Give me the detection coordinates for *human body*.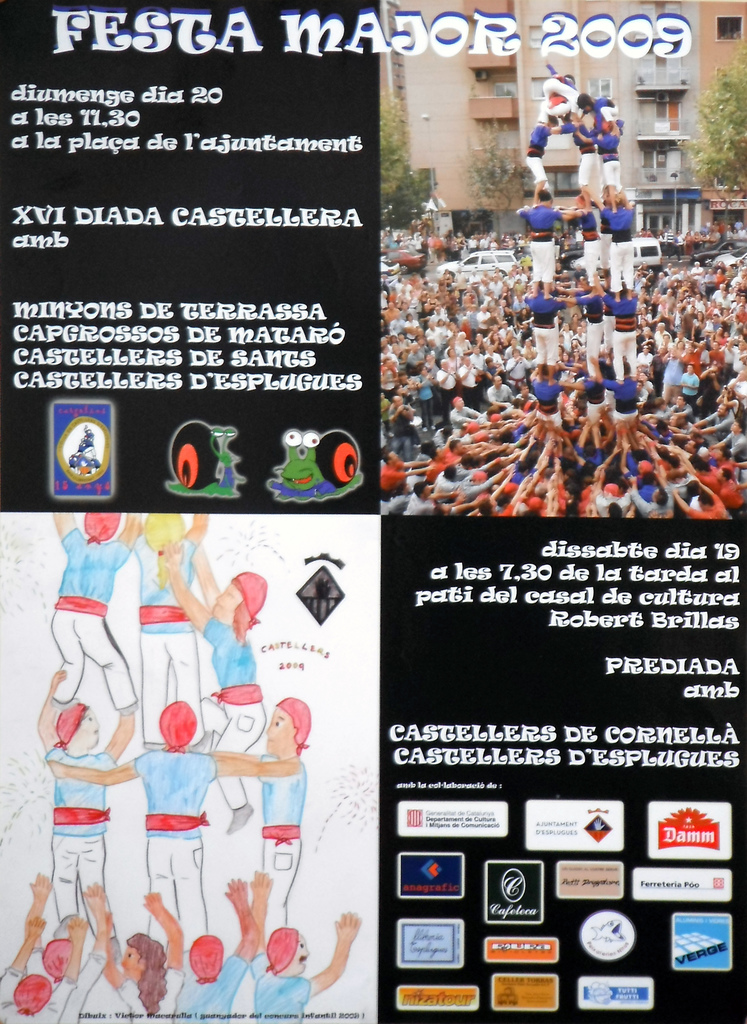
247:863:364:1023.
